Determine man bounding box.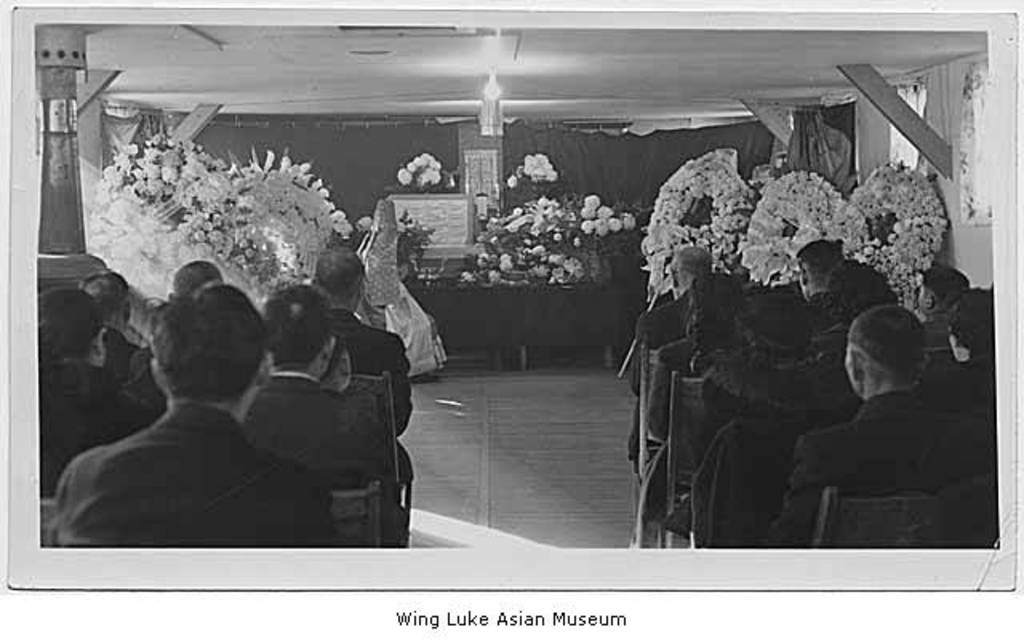
Determined: box=[776, 302, 997, 544].
